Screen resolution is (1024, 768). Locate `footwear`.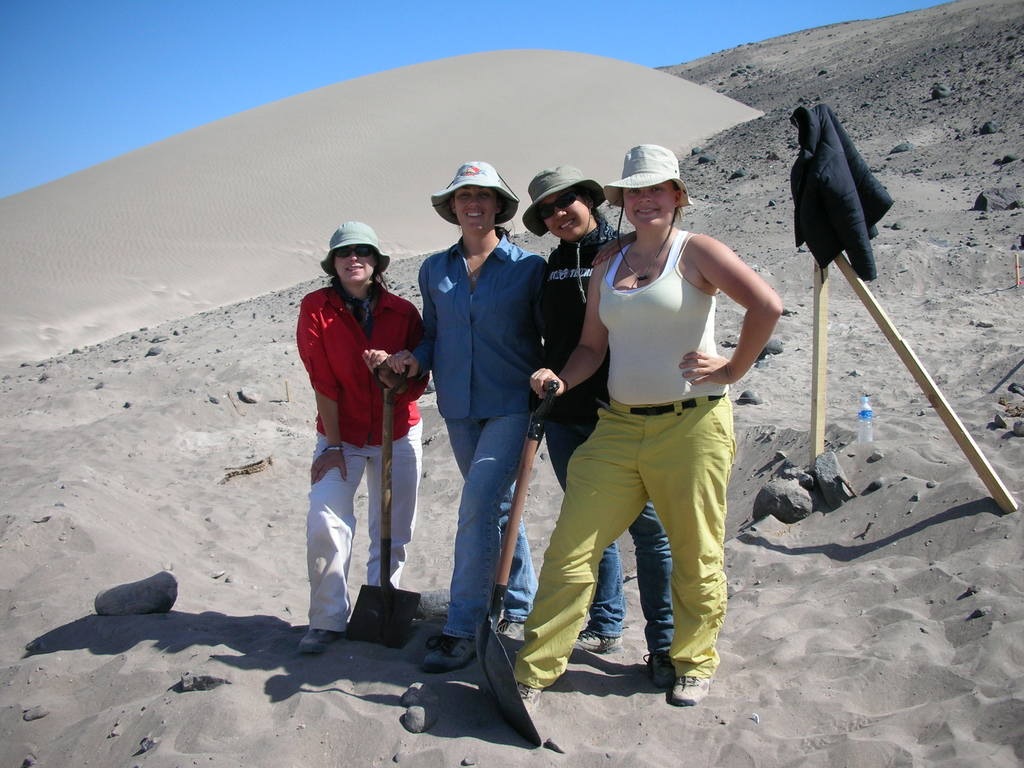
detection(647, 646, 673, 687).
